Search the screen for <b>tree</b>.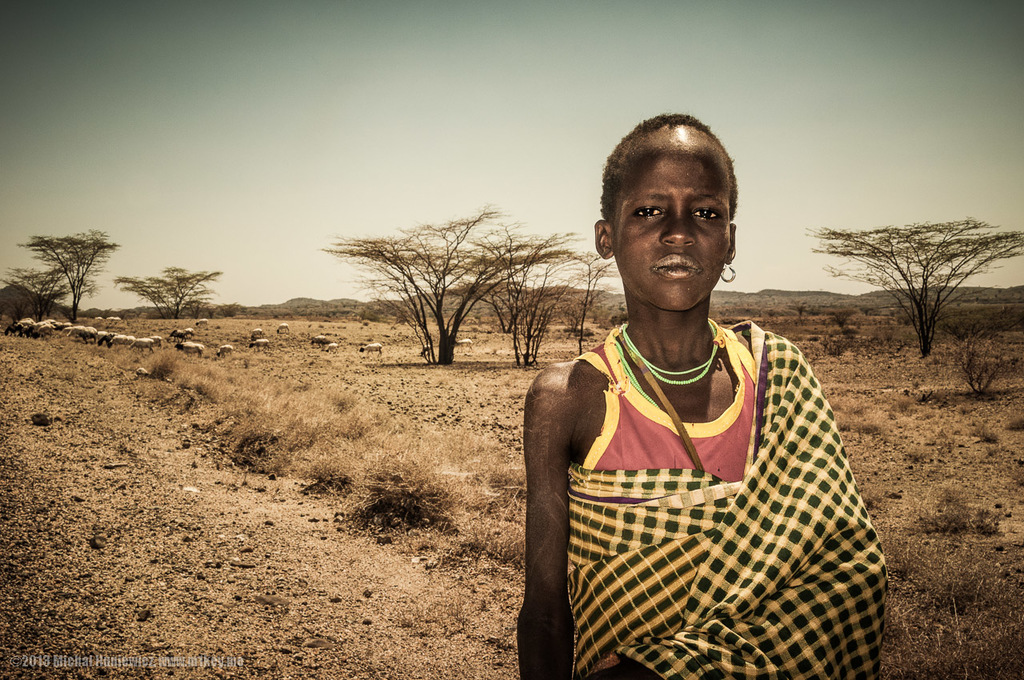
Found at bbox(812, 218, 1023, 360).
